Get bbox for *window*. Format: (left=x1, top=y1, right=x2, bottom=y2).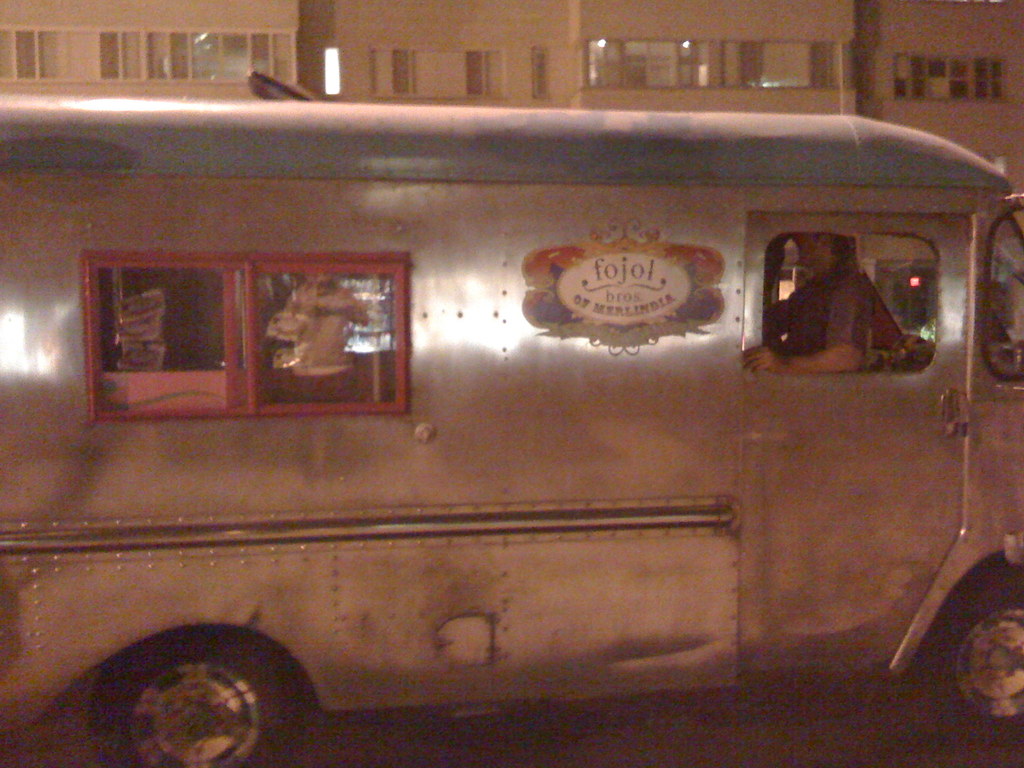
(left=578, top=37, right=837, bottom=90).
